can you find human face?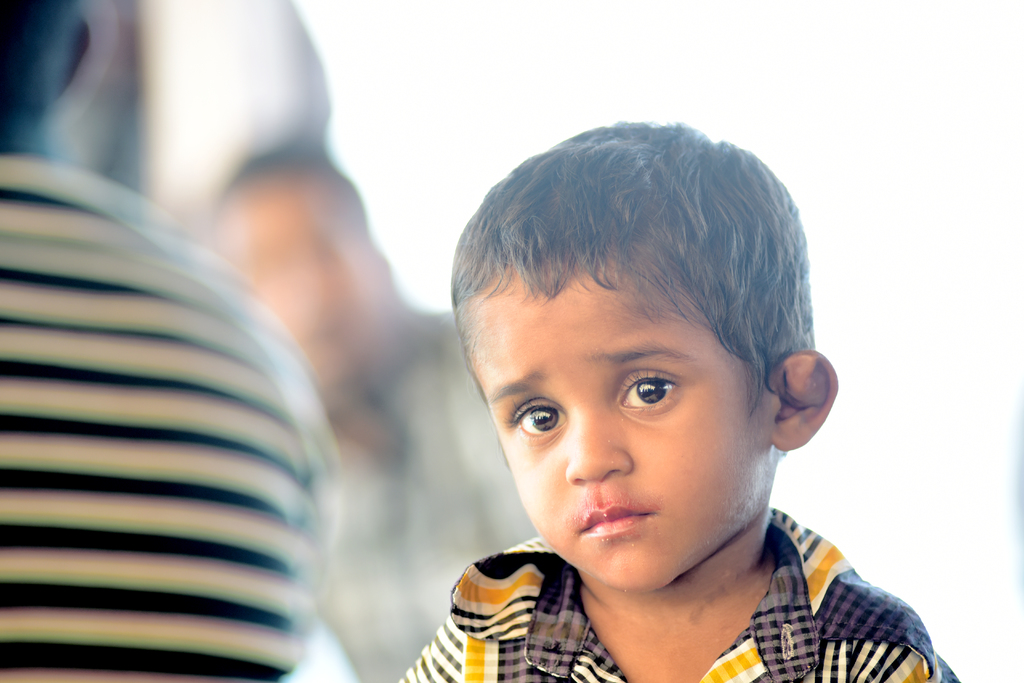
Yes, bounding box: BBox(483, 292, 753, 587).
